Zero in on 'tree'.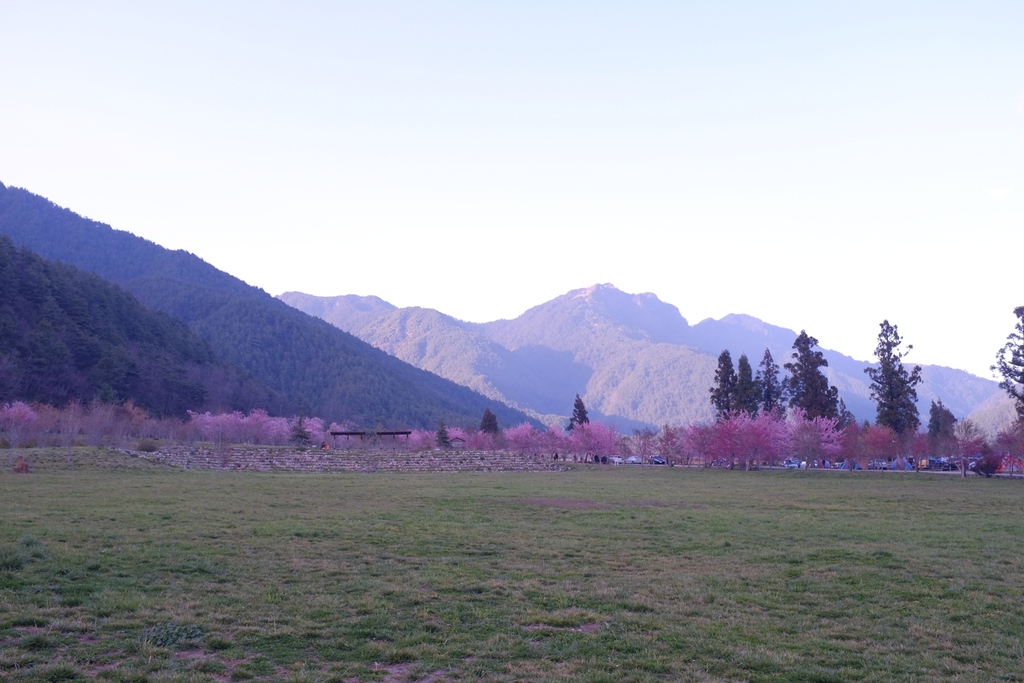
Zeroed in: bbox=[477, 409, 499, 436].
